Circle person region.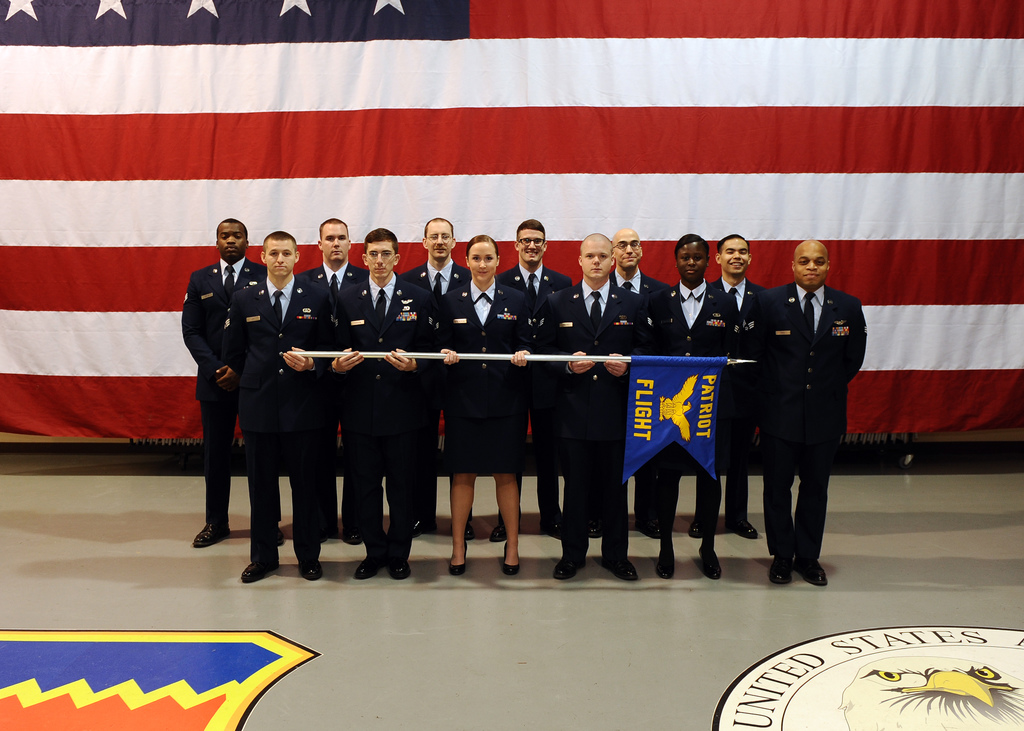
Region: Rect(228, 232, 335, 588).
